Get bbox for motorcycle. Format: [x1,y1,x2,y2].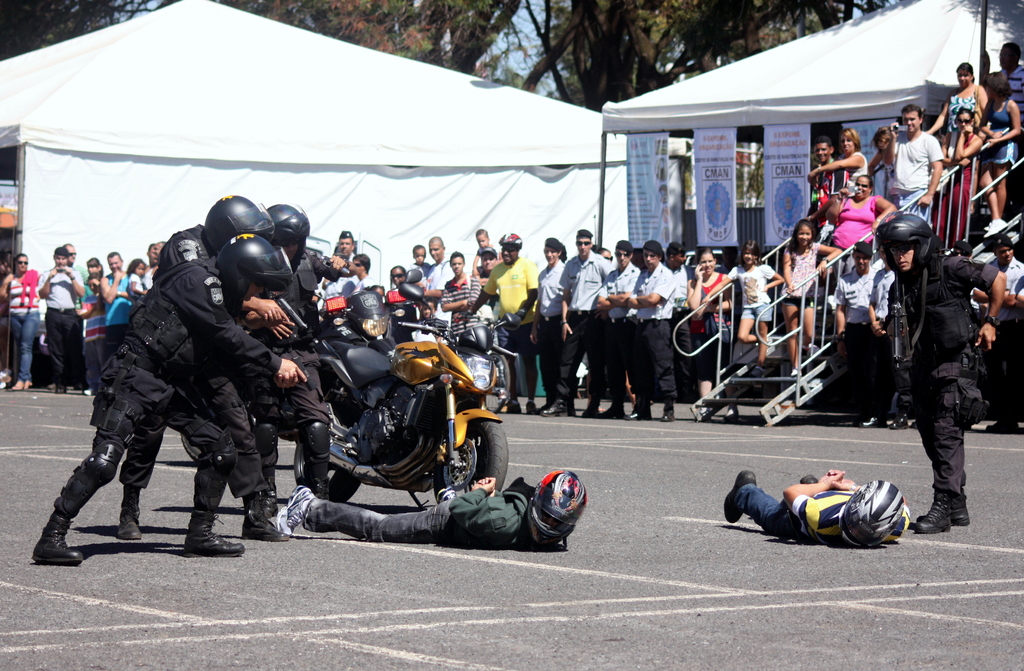
[293,322,512,521].
